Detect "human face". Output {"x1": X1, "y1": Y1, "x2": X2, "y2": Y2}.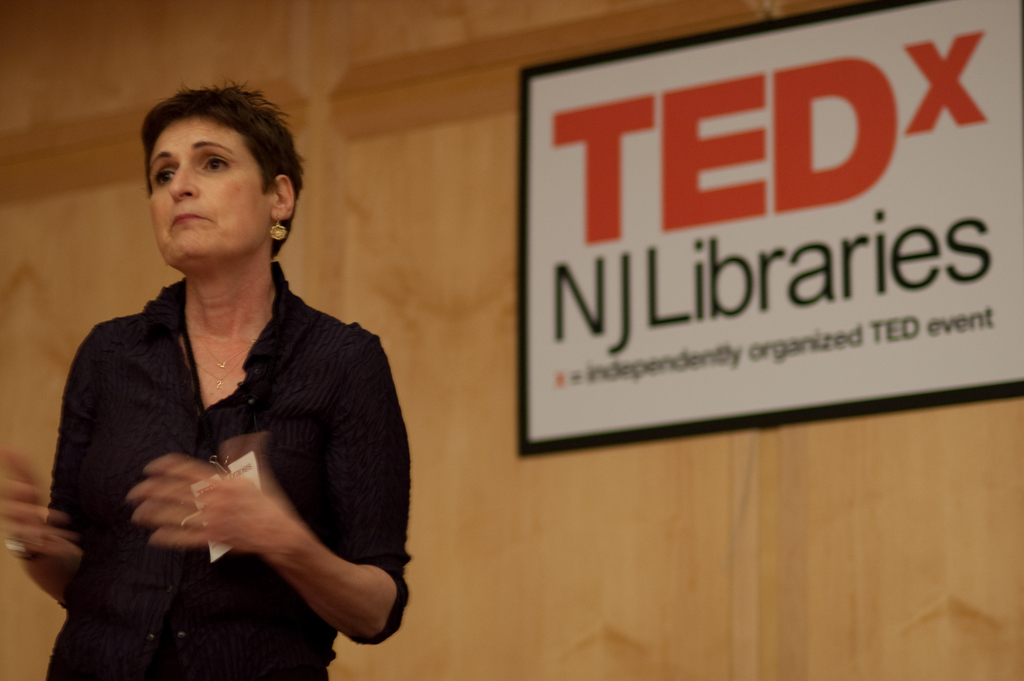
{"x1": 148, "y1": 117, "x2": 270, "y2": 259}.
